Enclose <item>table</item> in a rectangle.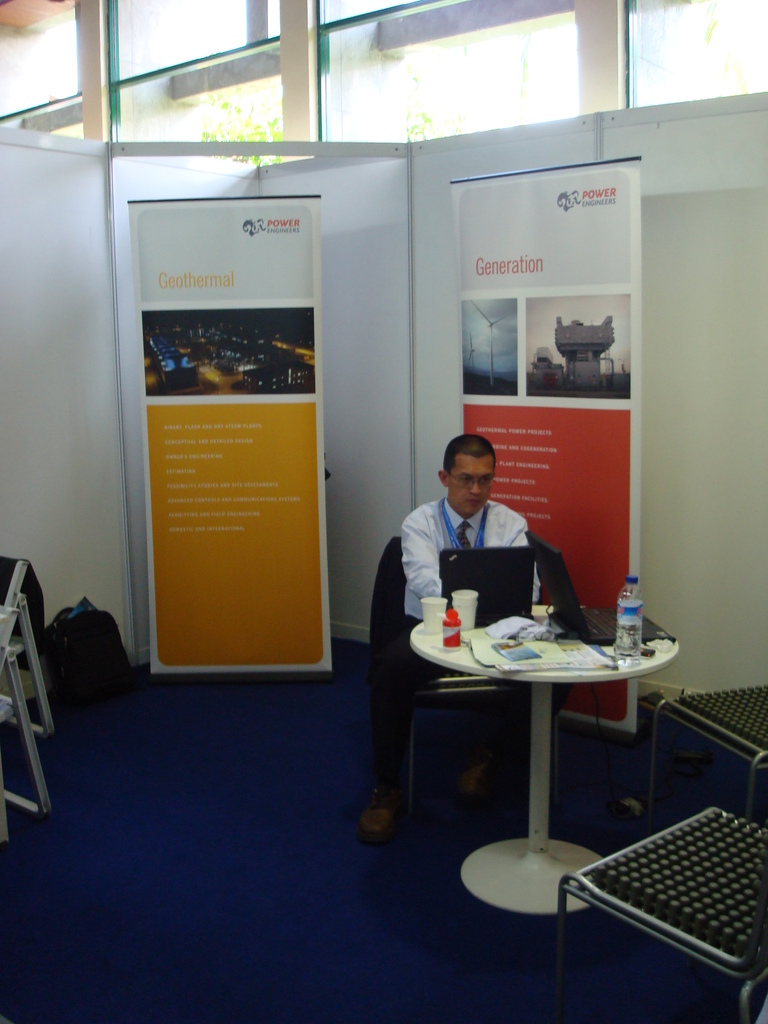
<box>360,571,701,938</box>.
